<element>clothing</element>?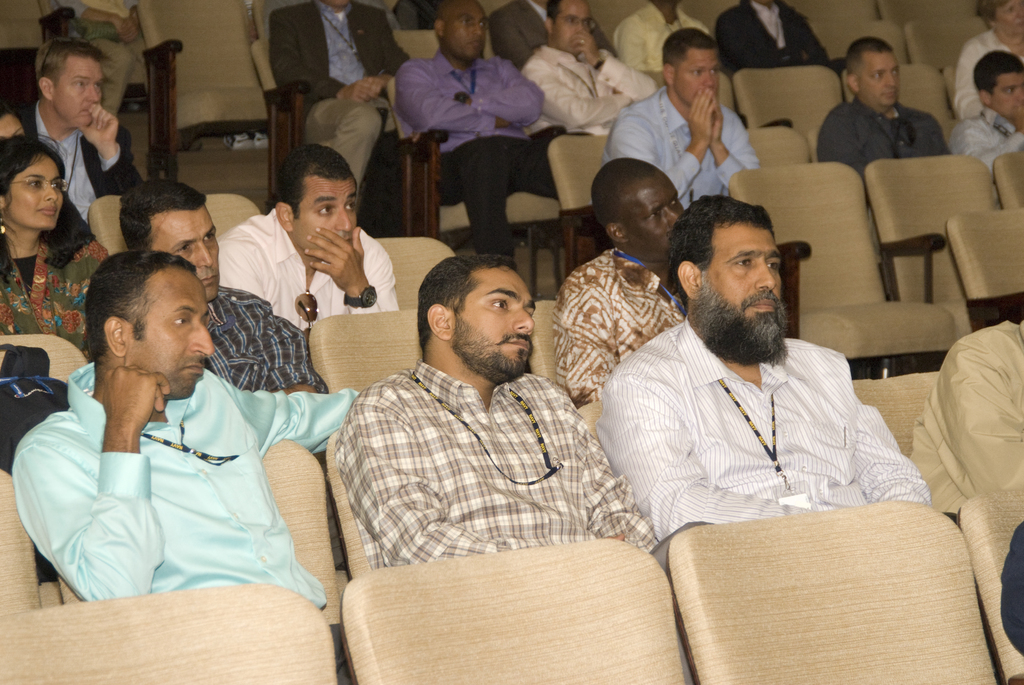
region(3, 100, 148, 216)
